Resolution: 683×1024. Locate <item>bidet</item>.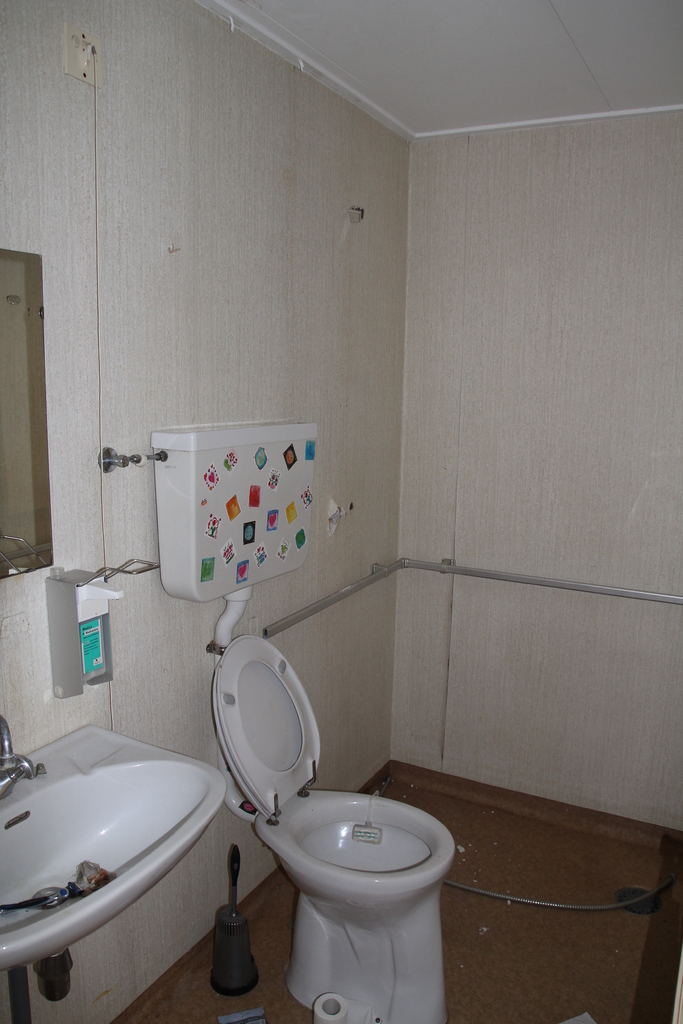
Rect(264, 793, 450, 1023).
